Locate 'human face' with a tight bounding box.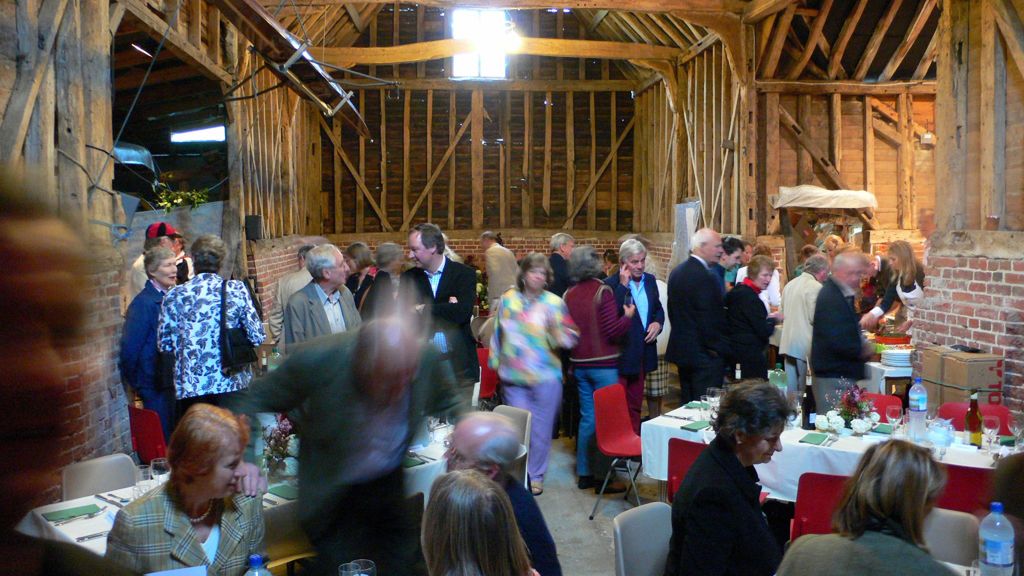
l=155, t=256, r=177, b=285.
